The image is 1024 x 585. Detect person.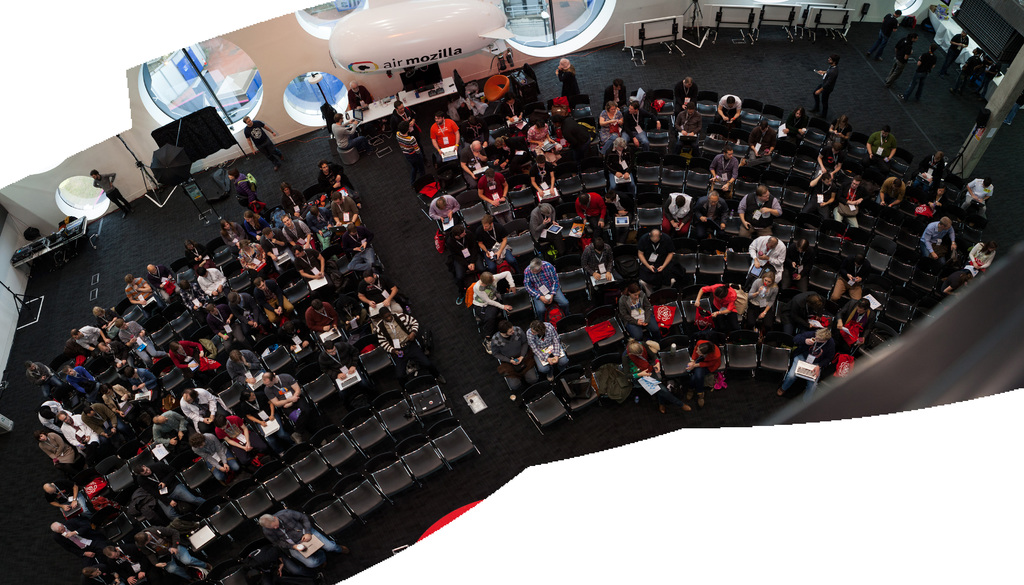
Detection: bbox(65, 362, 100, 392).
